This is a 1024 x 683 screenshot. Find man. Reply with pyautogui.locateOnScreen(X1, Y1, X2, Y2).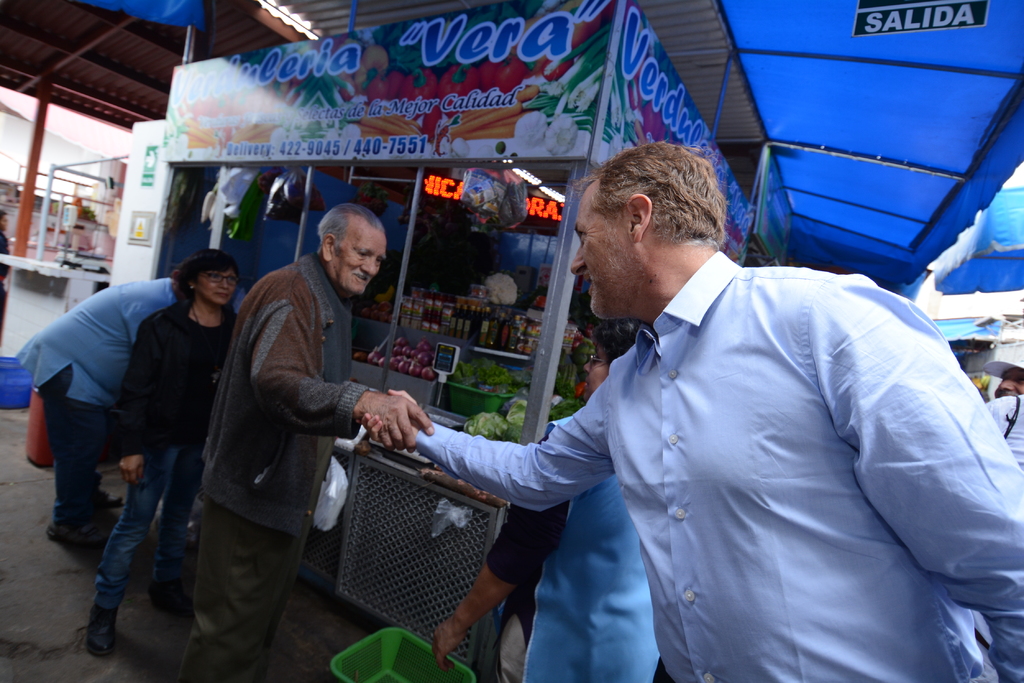
pyautogui.locateOnScreen(195, 206, 435, 682).
